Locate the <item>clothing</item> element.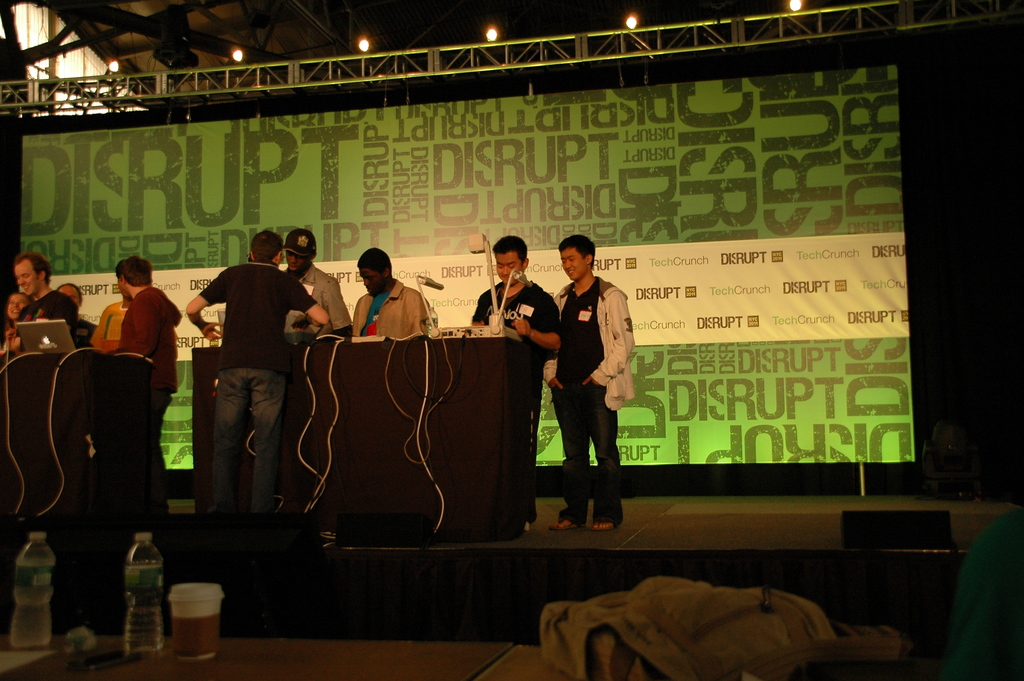
Element bbox: locate(350, 278, 429, 339).
